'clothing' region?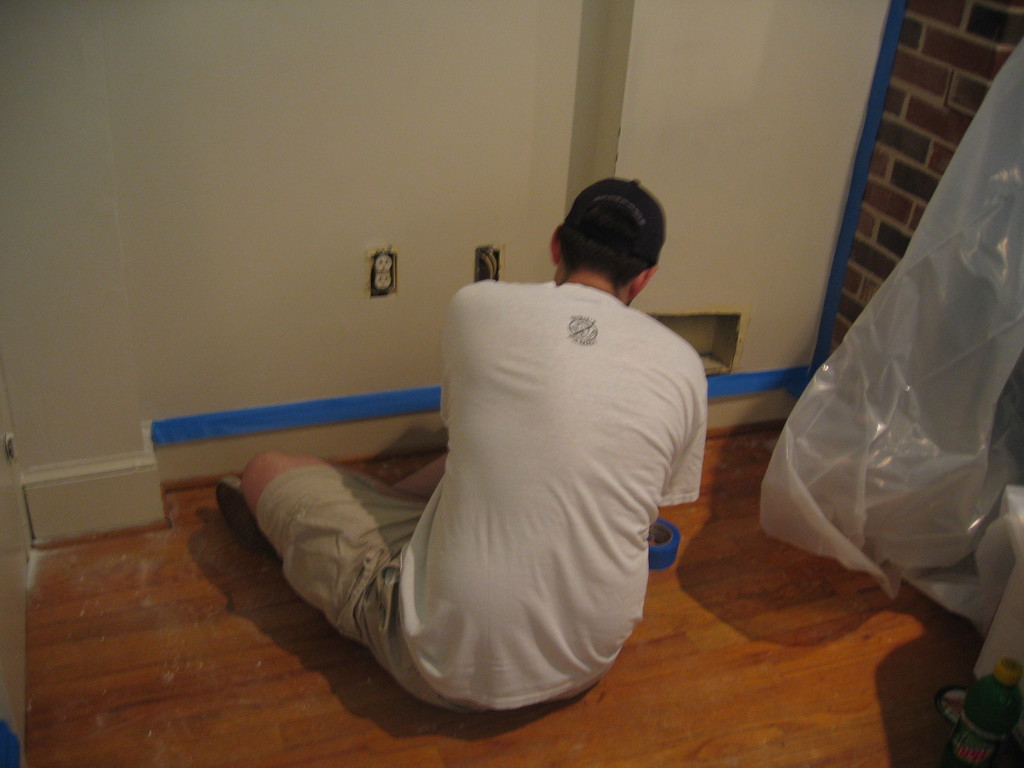
bbox=(255, 280, 703, 707)
